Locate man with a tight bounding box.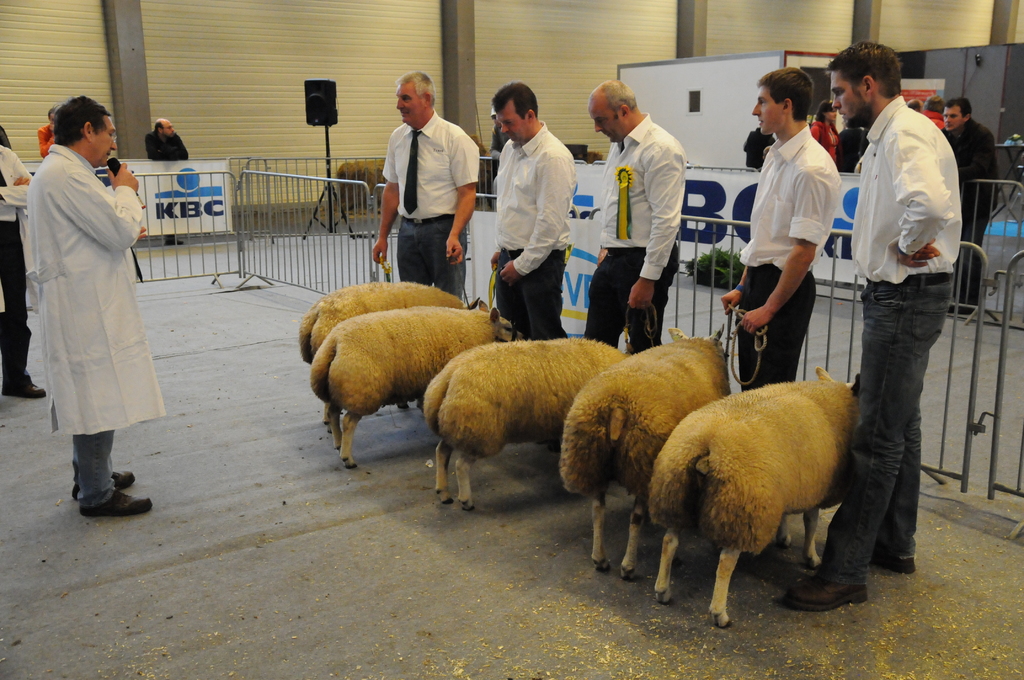
(left=143, top=113, right=191, bottom=251).
